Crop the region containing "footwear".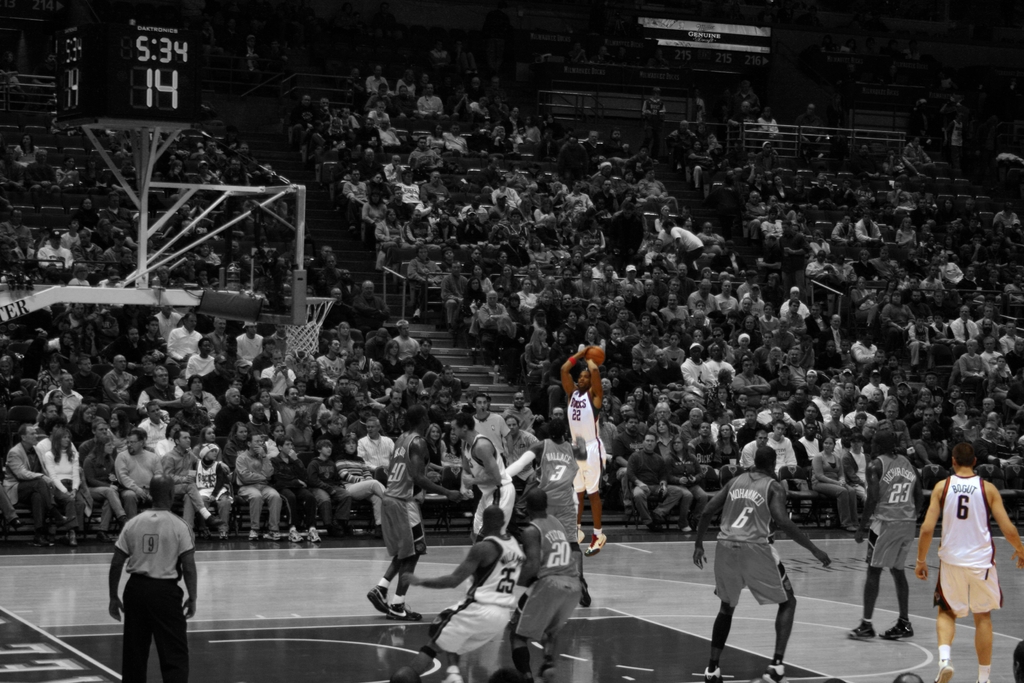
Crop region: {"left": 846, "top": 620, "right": 874, "bottom": 642}.
